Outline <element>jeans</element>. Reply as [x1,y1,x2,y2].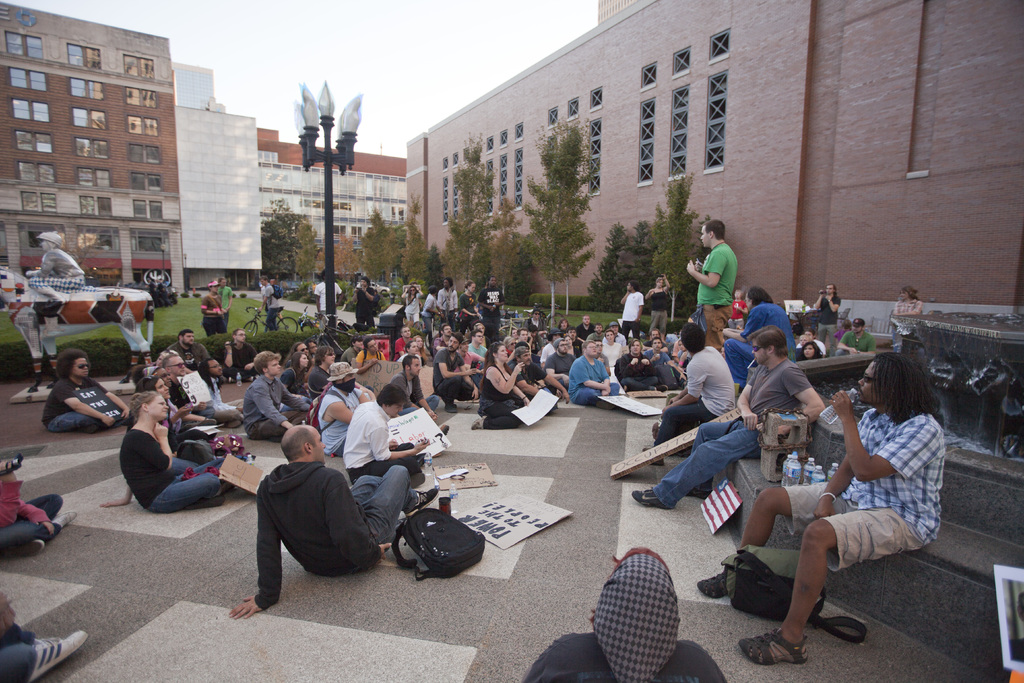
[725,334,753,388].
